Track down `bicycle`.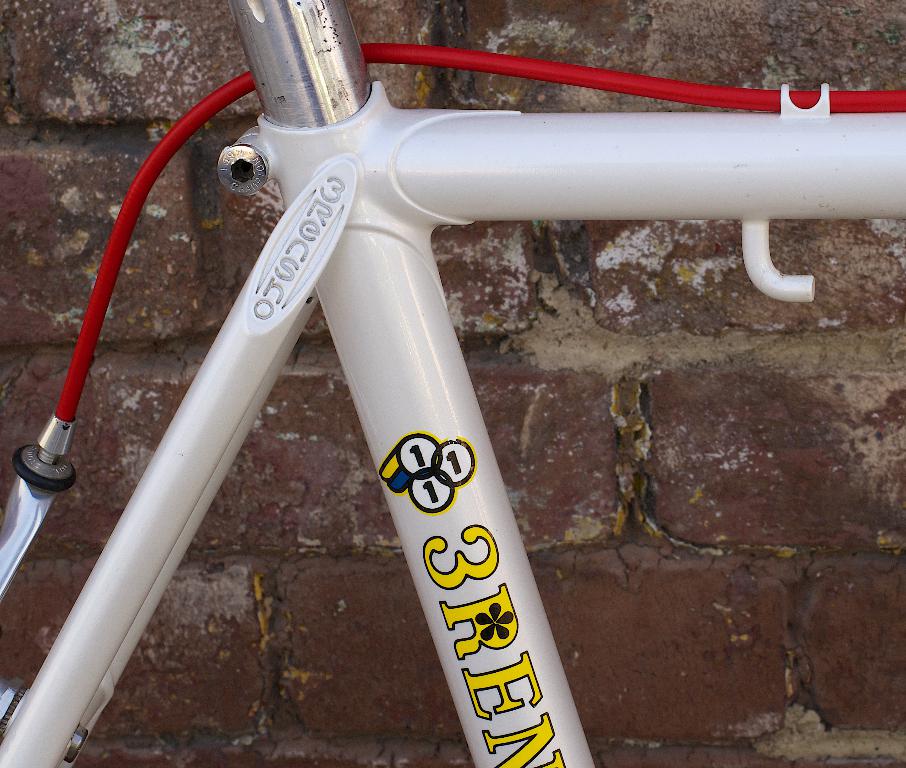
Tracked to locate(6, 0, 905, 749).
